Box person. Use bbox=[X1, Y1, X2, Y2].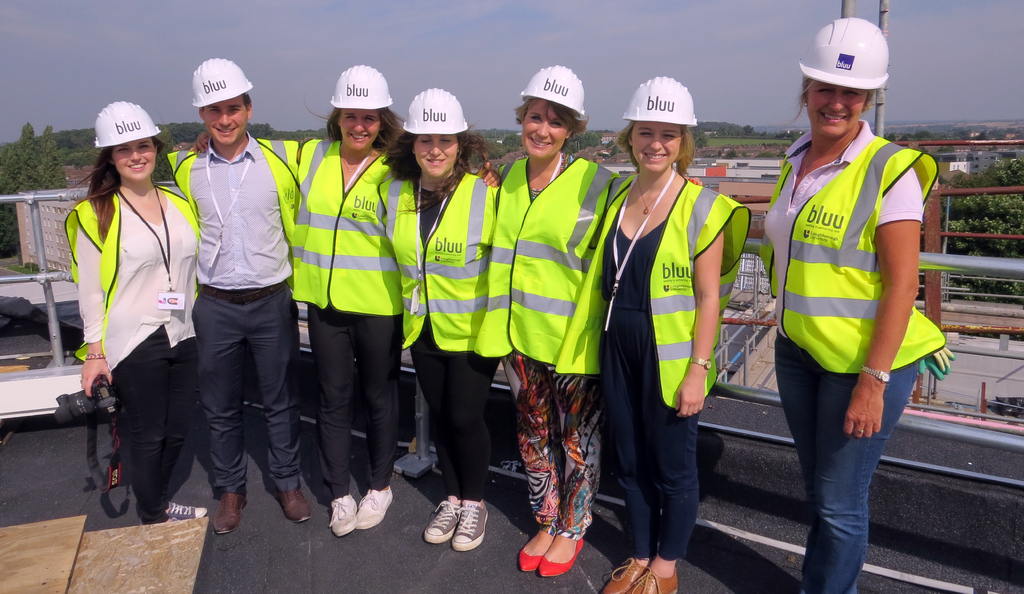
bbox=[191, 62, 508, 537].
